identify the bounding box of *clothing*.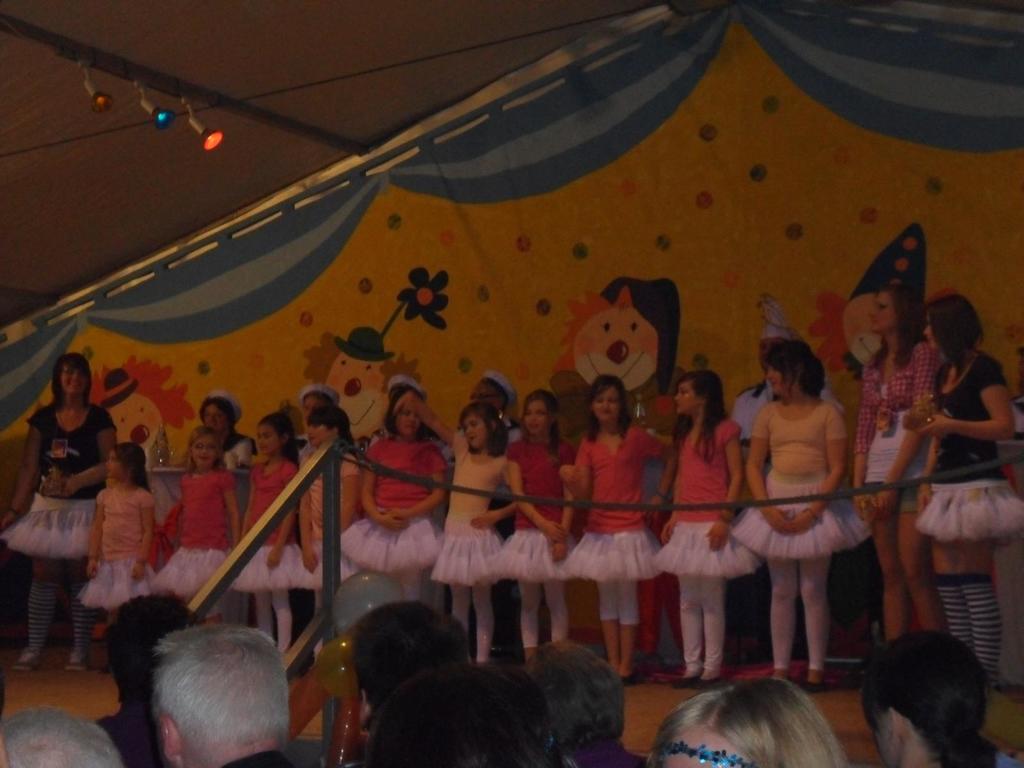
904/346/1020/563.
